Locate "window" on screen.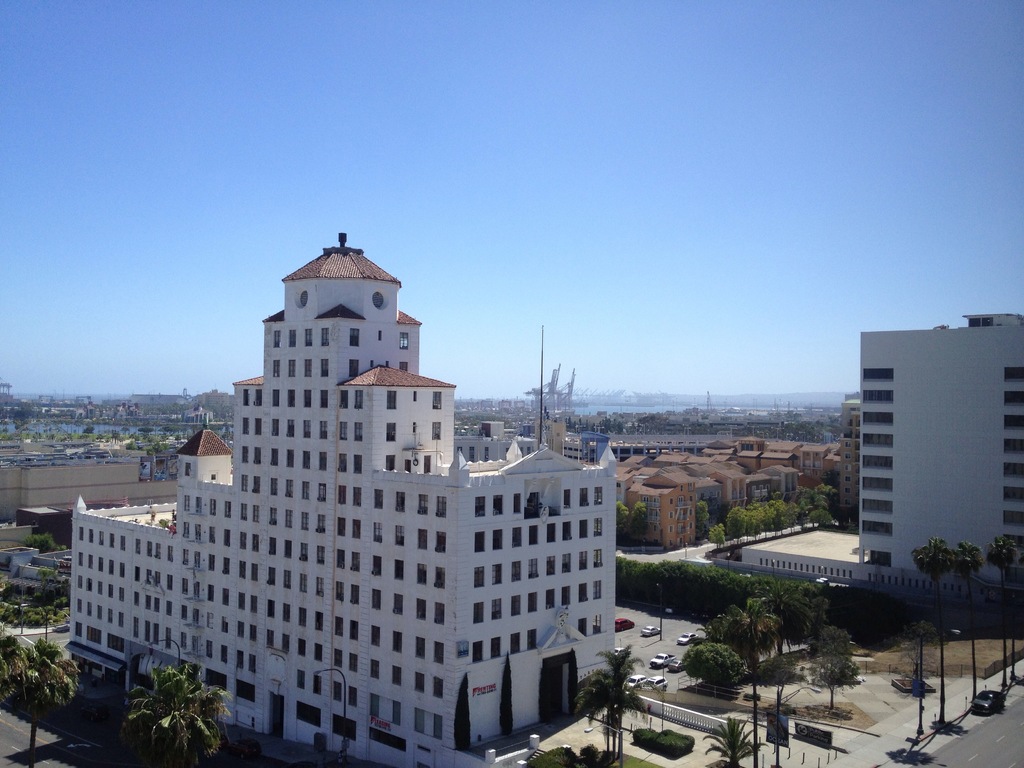
On screen at 253:418:262:434.
